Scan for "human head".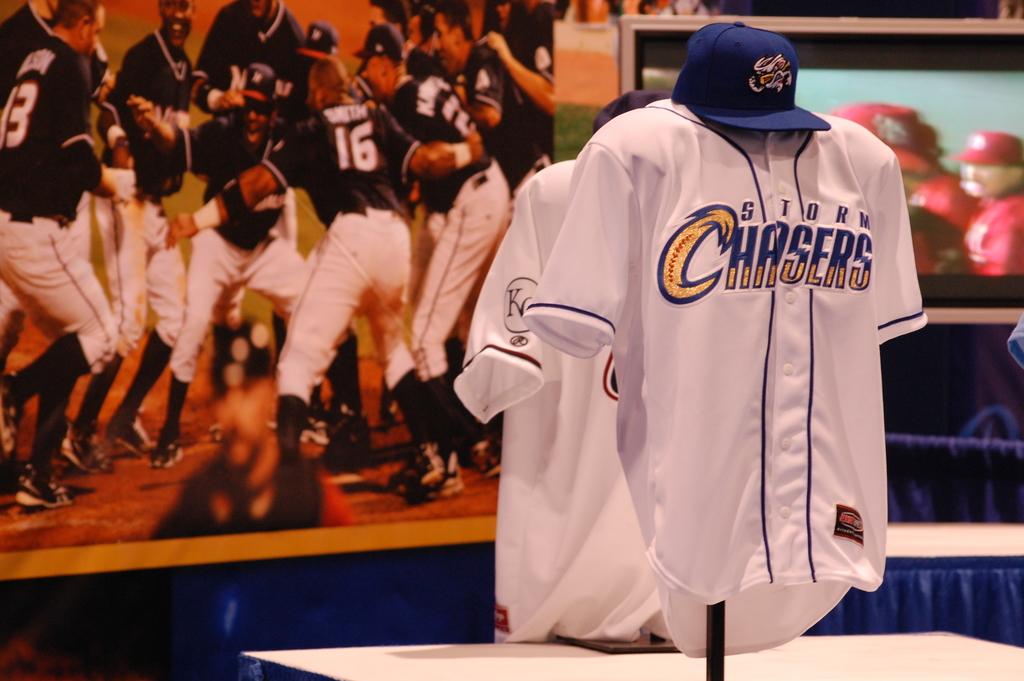
Scan result: x1=433 y1=15 x2=473 y2=79.
